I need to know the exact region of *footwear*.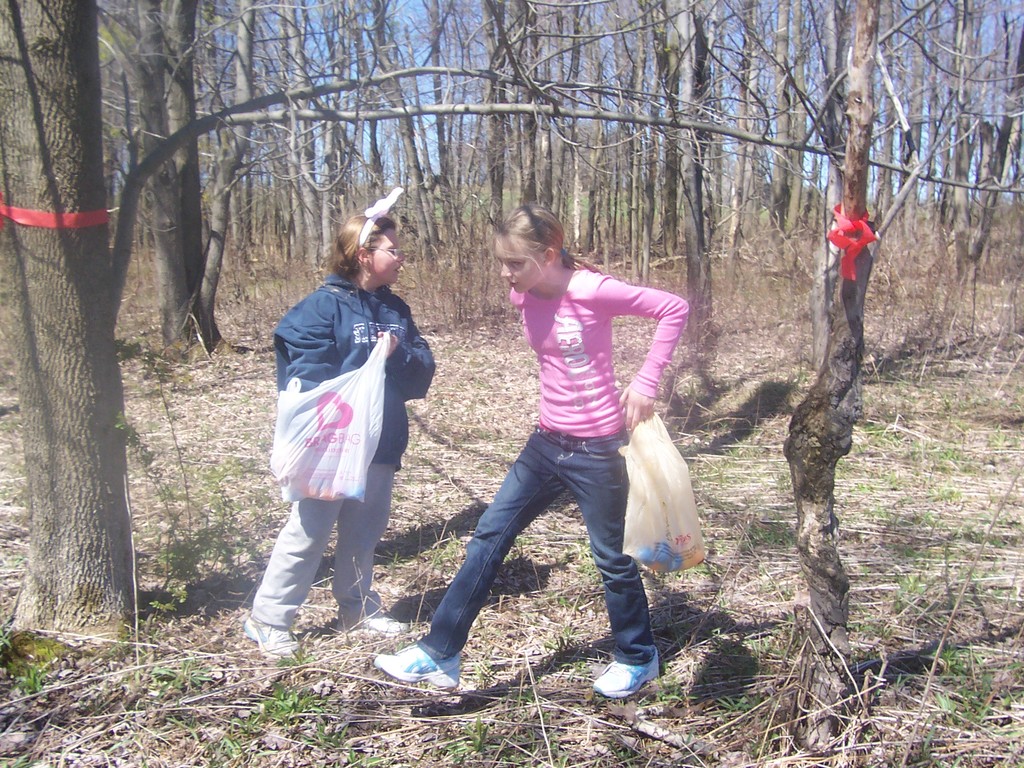
Region: [left=368, top=641, right=455, bottom=691].
